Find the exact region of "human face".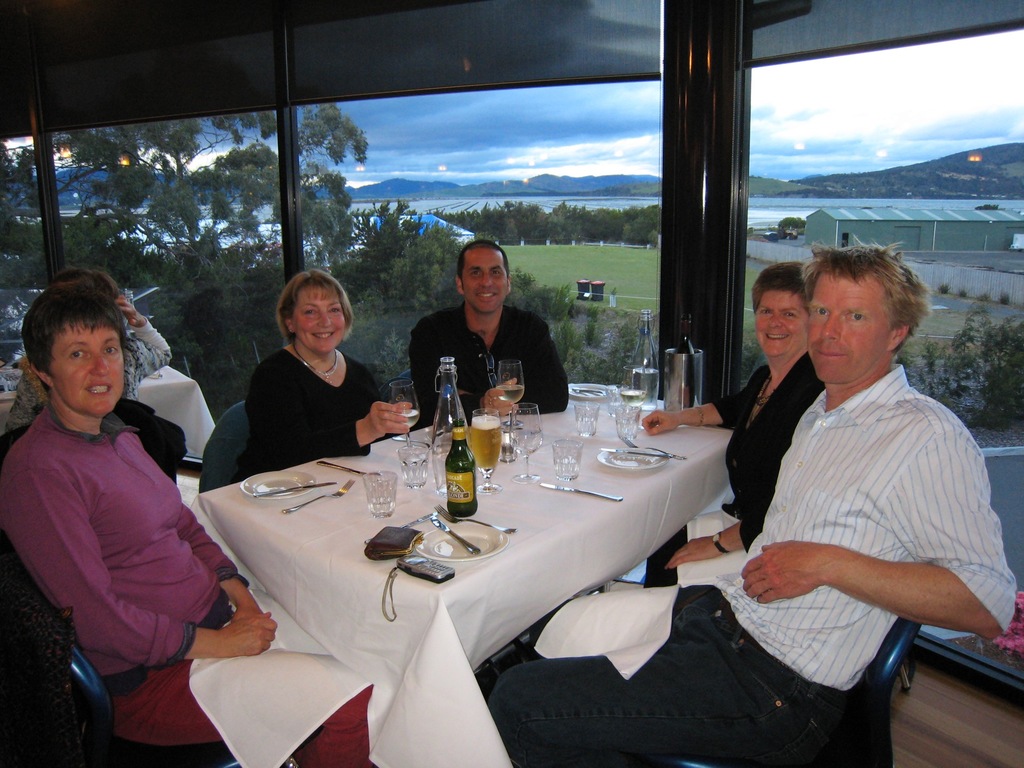
Exact region: pyautogui.locateOnScreen(803, 267, 888, 381).
